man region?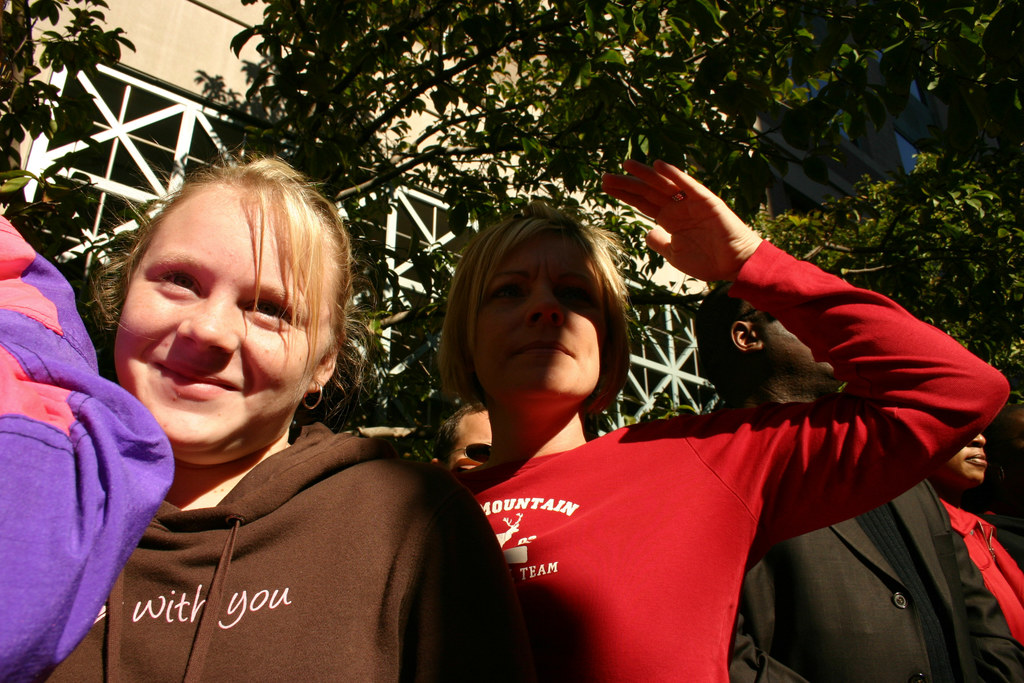
{"x1": 716, "y1": 277, "x2": 1023, "y2": 682}
